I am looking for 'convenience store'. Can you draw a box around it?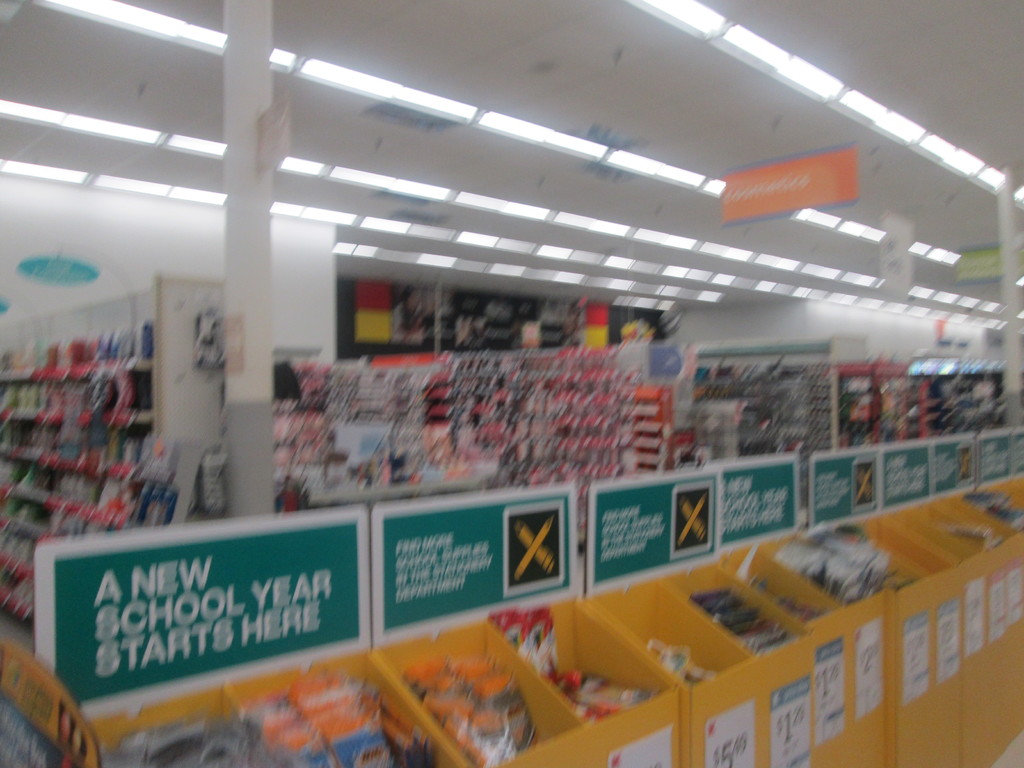
Sure, the bounding box is 45:0:996:766.
